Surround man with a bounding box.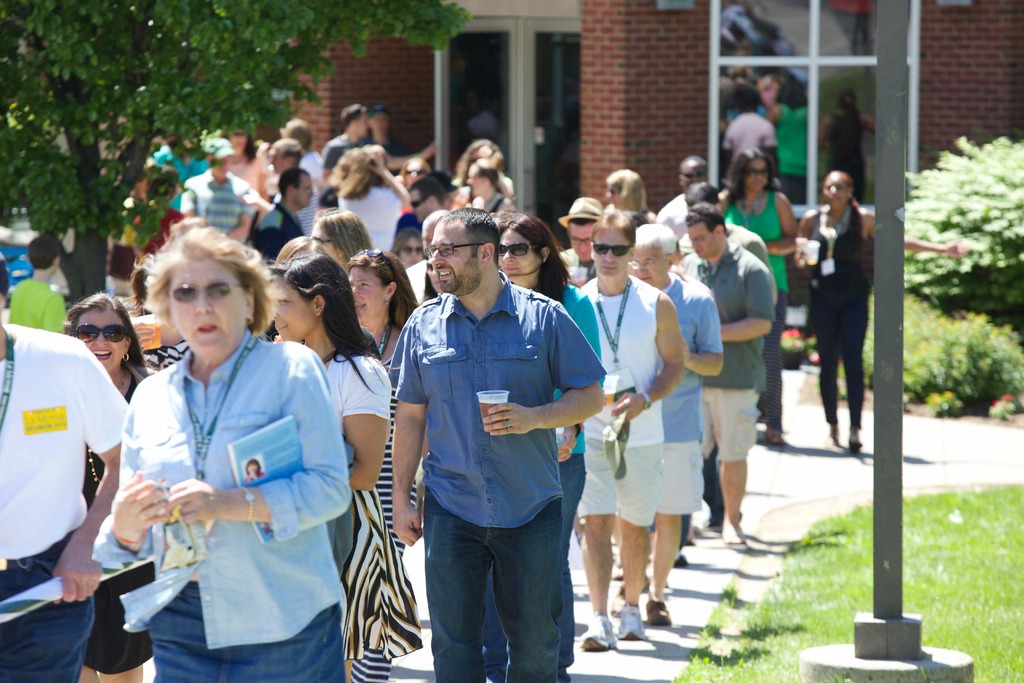
(x1=317, y1=104, x2=374, y2=195).
